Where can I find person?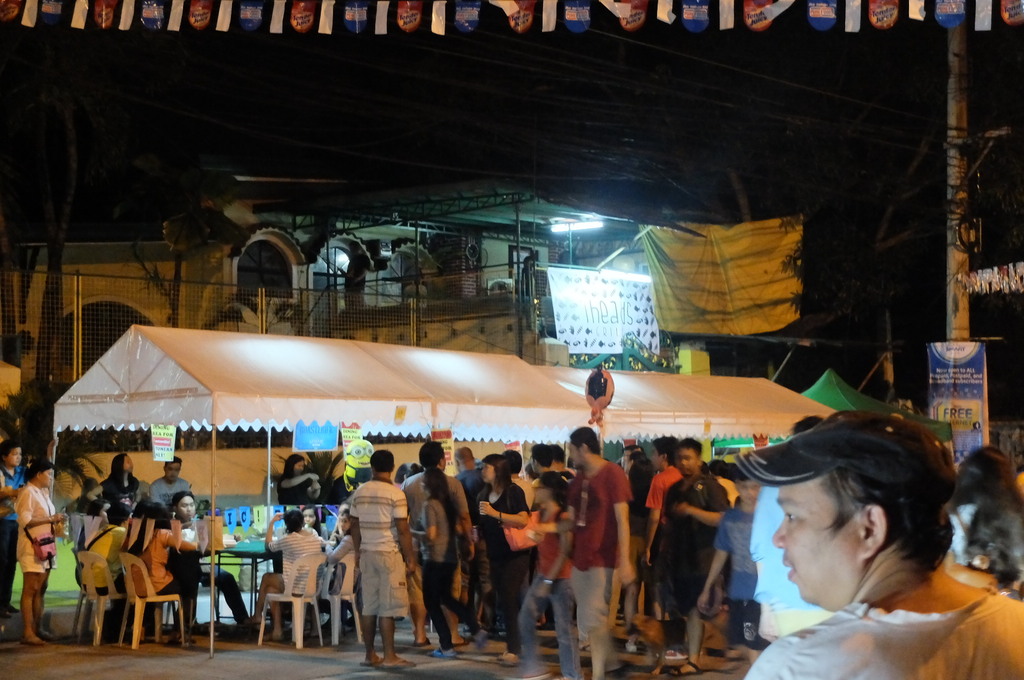
You can find it at [532,426,636,679].
